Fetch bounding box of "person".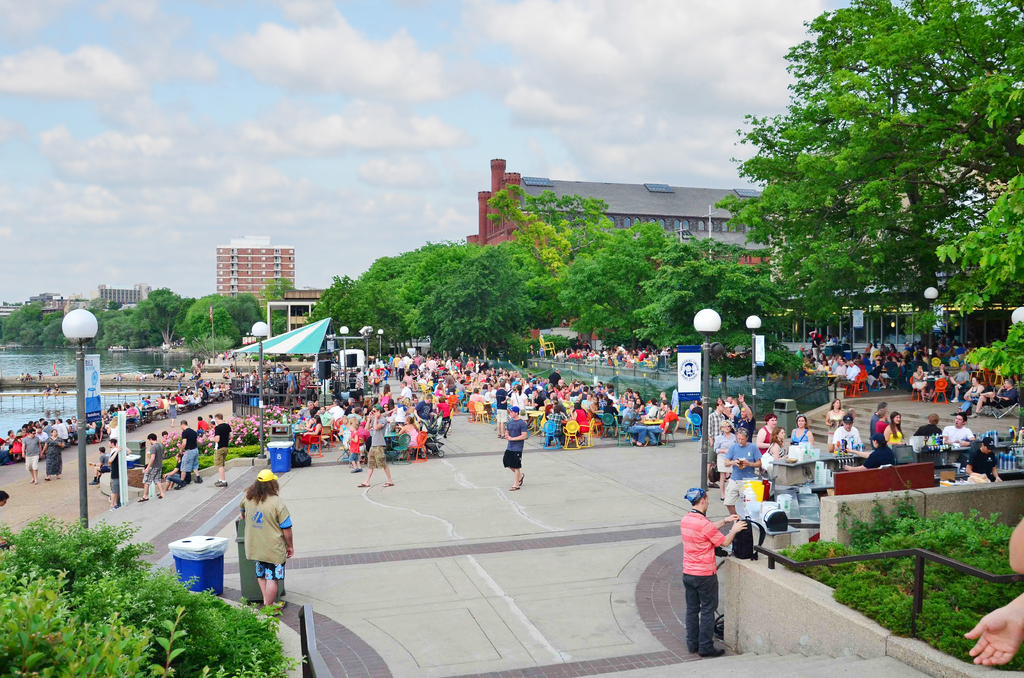
Bbox: x1=964, y1=508, x2=1023, y2=667.
